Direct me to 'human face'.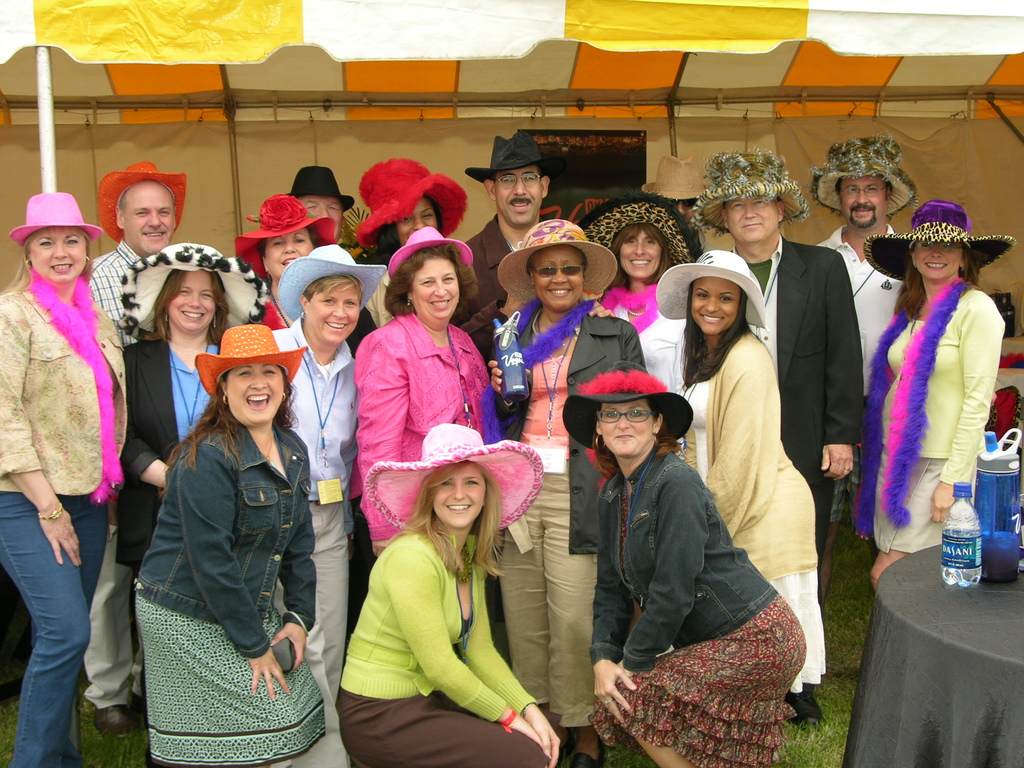
Direction: 222 362 282 423.
